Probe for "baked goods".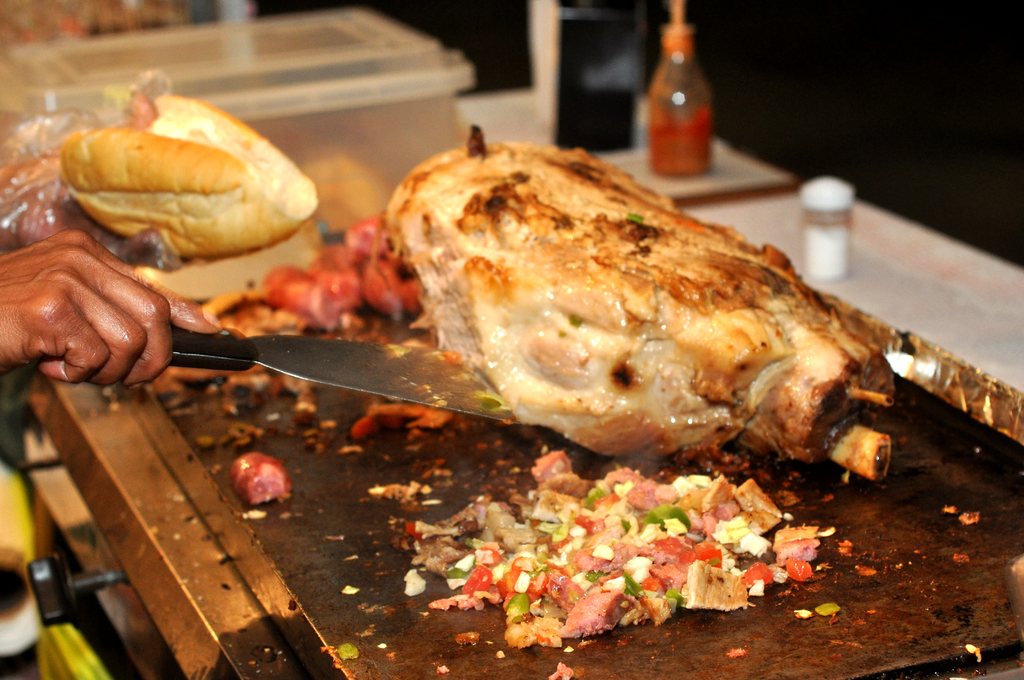
Probe result: l=58, t=92, r=319, b=264.
